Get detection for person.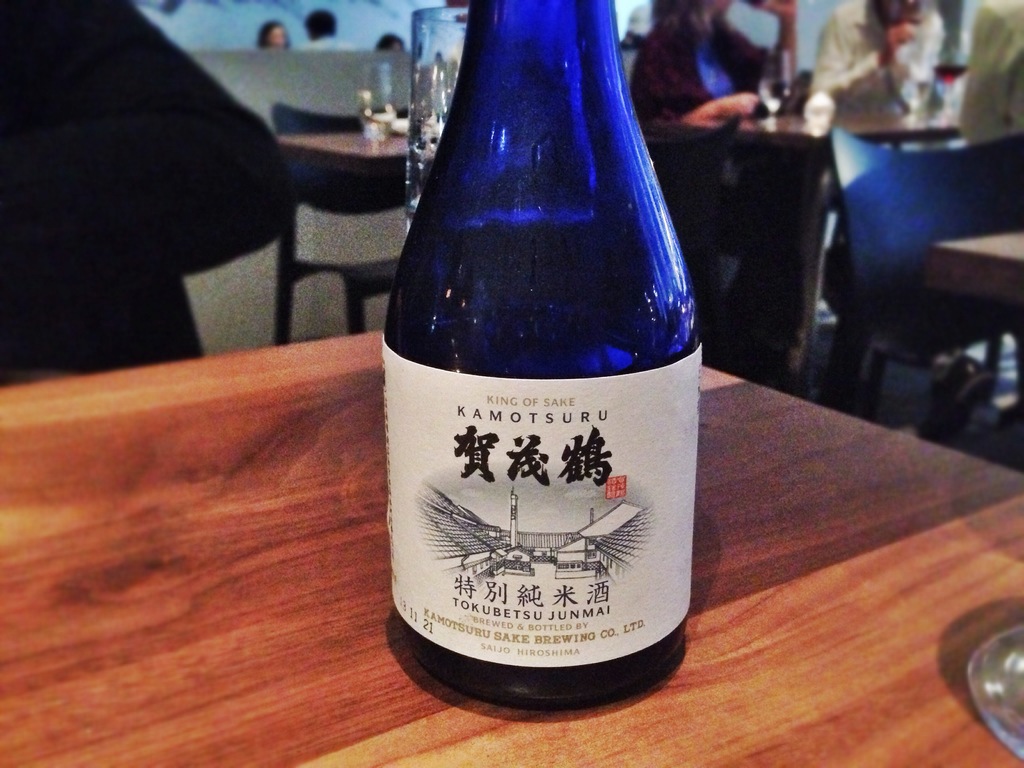
Detection: [left=630, top=0, right=809, bottom=131].
